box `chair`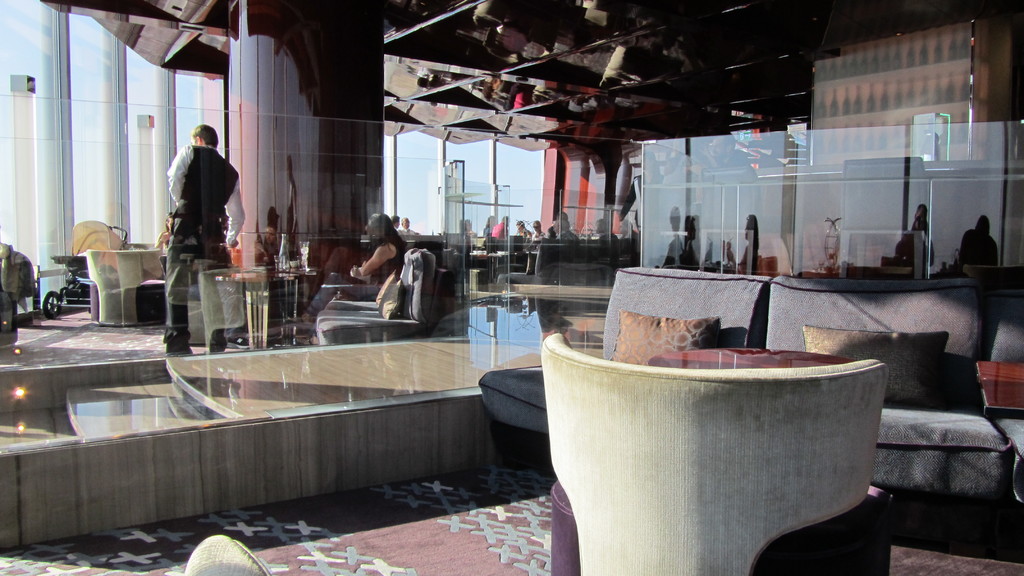
(left=181, top=531, right=275, bottom=575)
